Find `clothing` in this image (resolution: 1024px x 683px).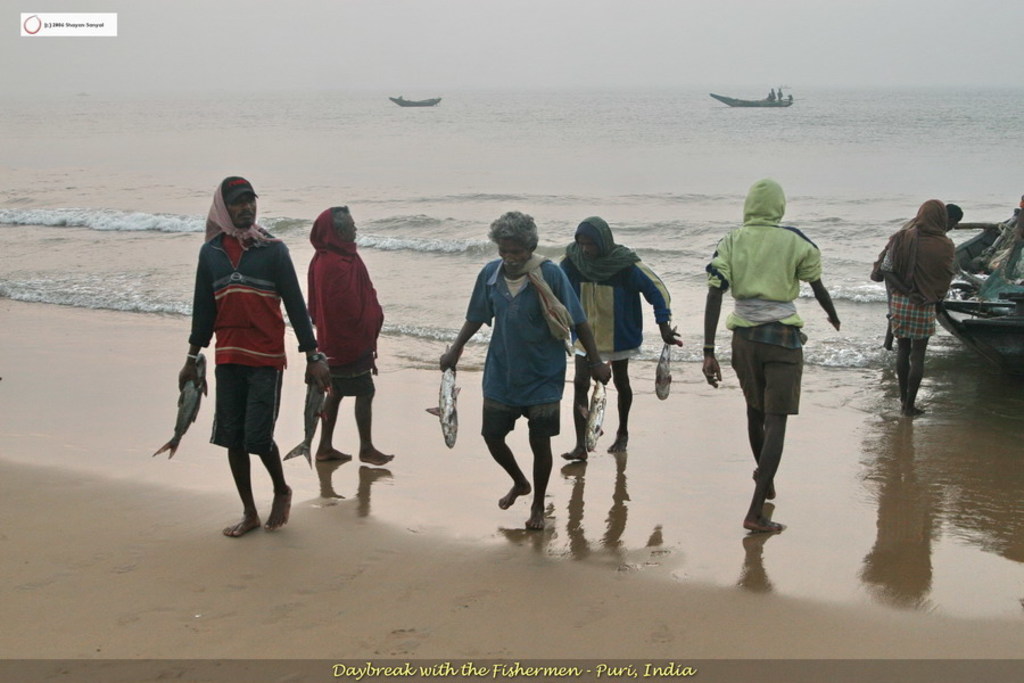
locate(298, 225, 391, 403).
